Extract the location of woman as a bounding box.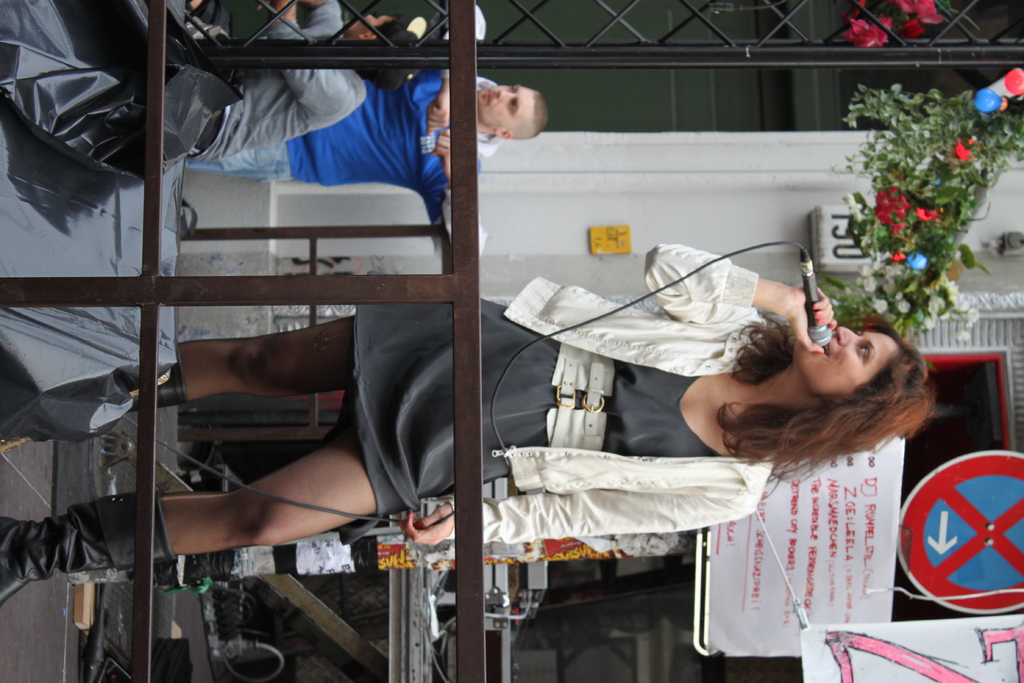
rect(1, 238, 933, 604).
